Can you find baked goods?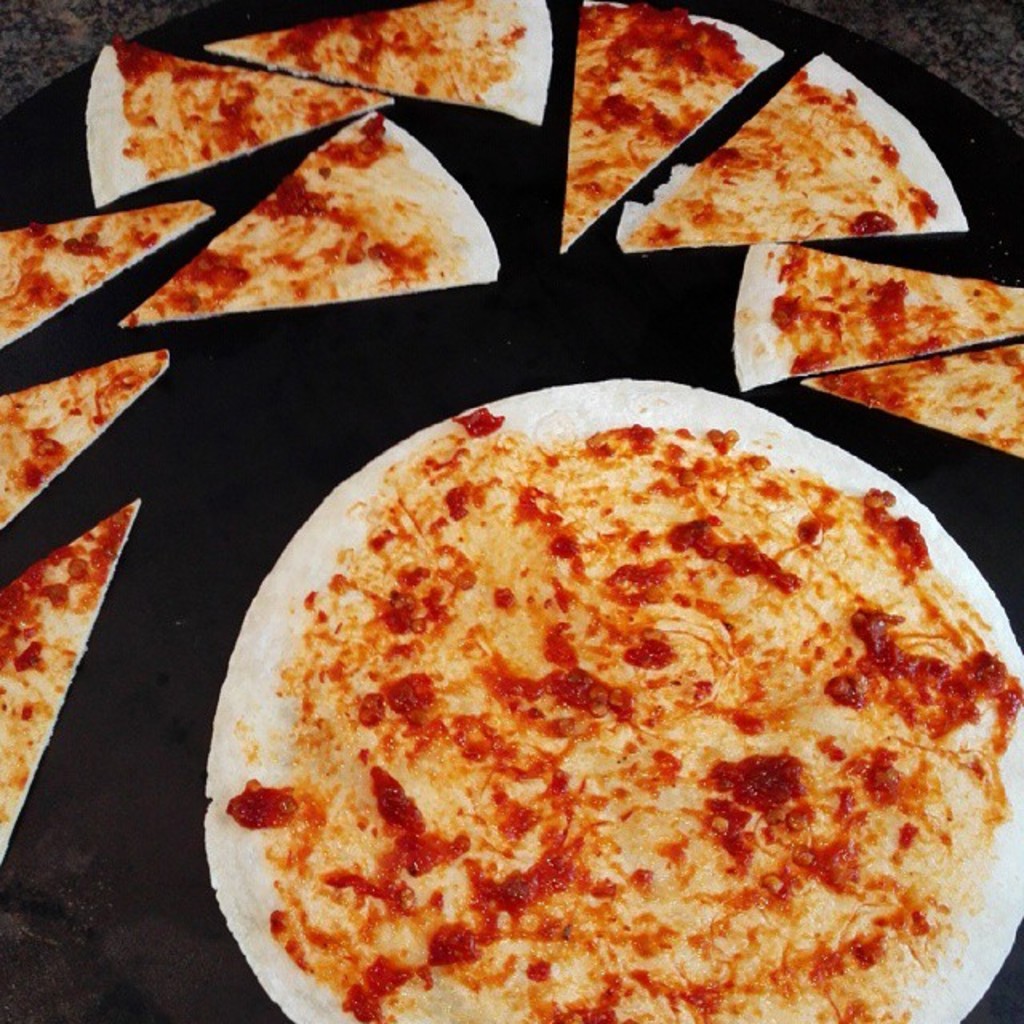
Yes, bounding box: left=0, top=341, right=165, bottom=530.
